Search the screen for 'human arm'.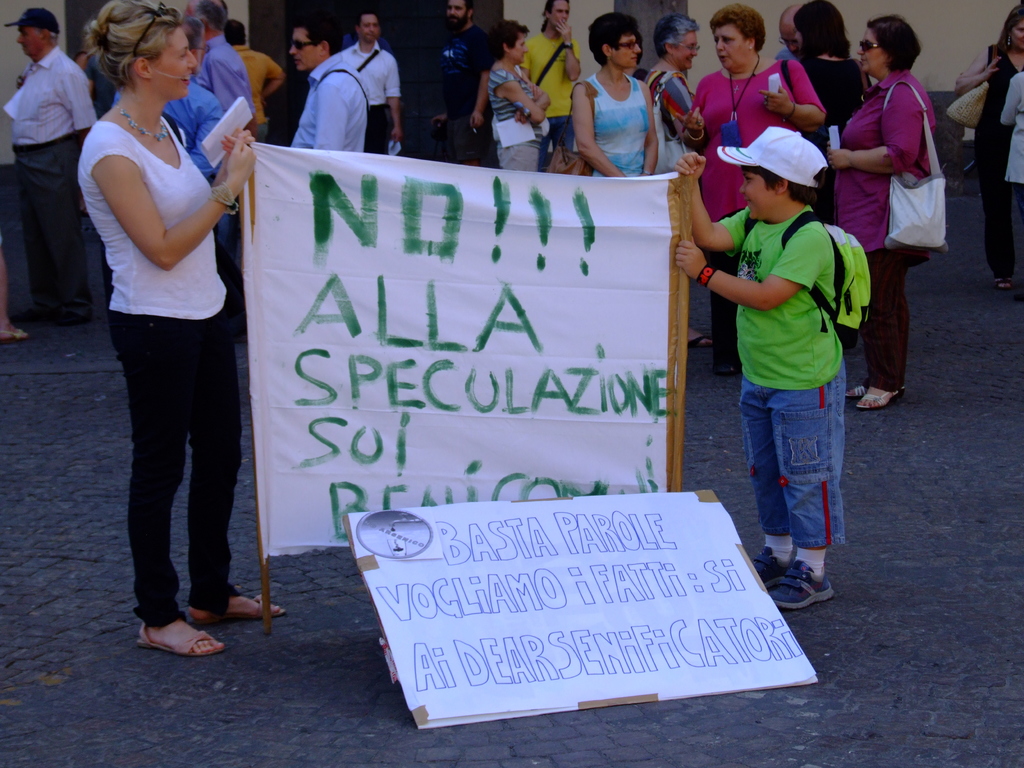
Found at [x1=502, y1=79, x2=541, y2=123].
